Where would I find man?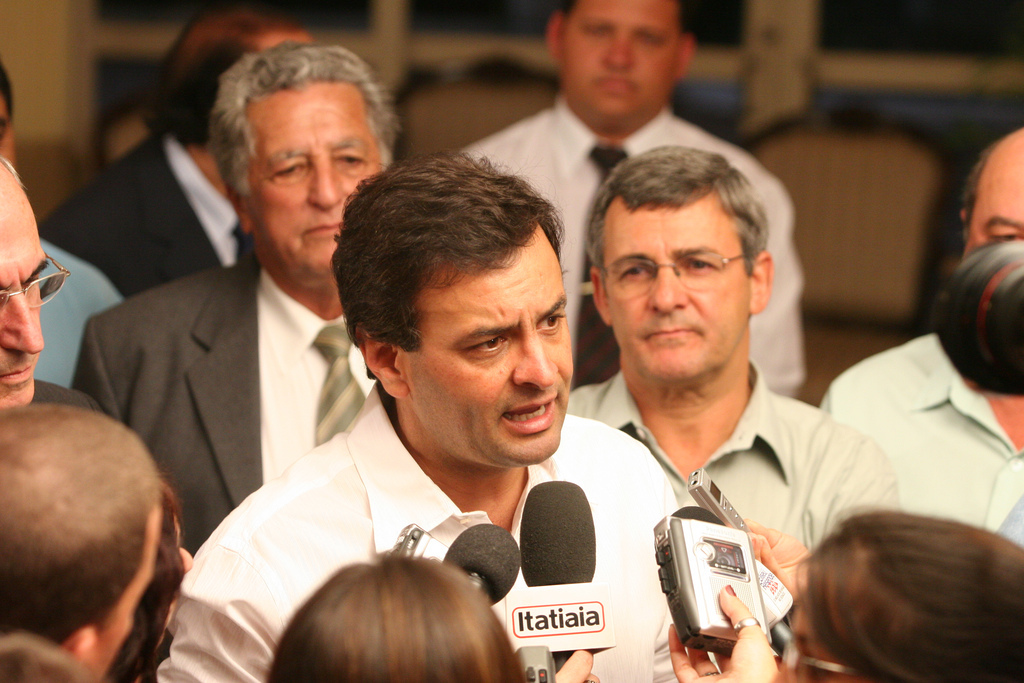
At crop(522, 143, 922, 682).
